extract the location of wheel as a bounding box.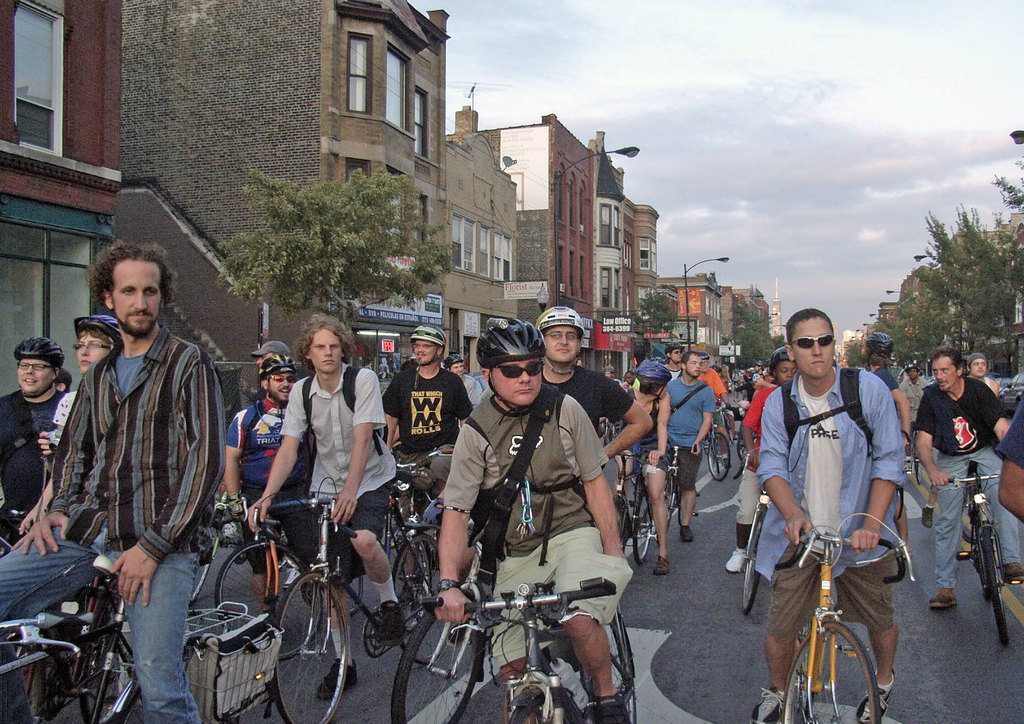
<region>965, 519, 990, 604</region>.
